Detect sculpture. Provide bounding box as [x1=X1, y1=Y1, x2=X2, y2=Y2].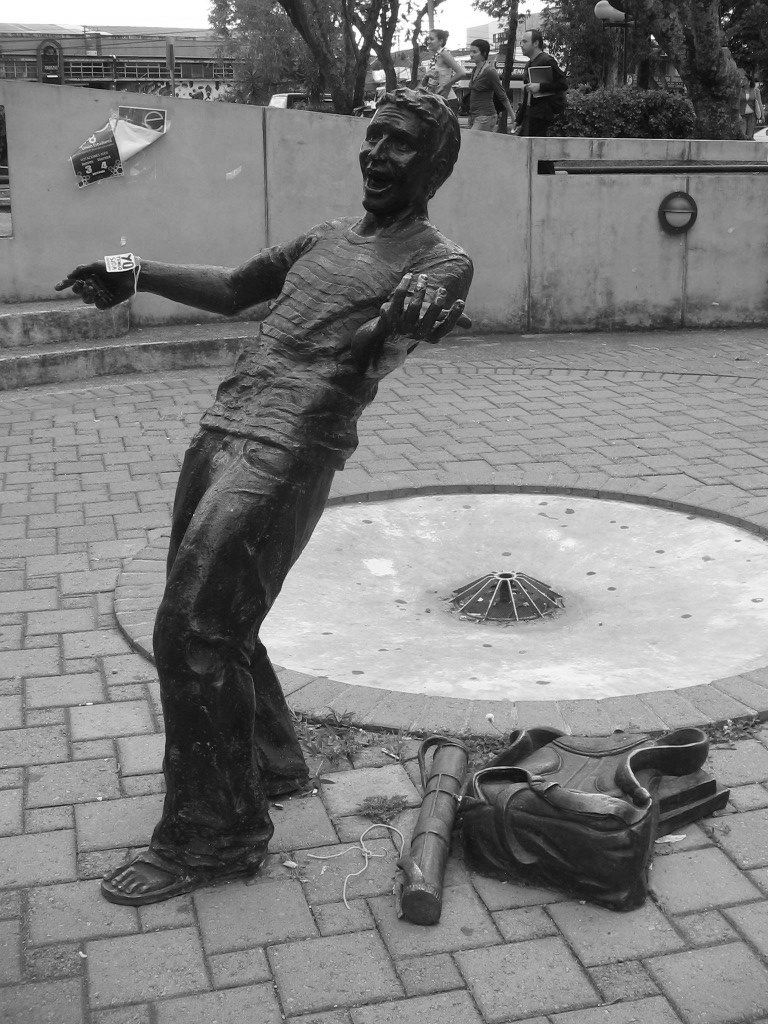
[x1=389, y1=743, x2=479, y2=929].
